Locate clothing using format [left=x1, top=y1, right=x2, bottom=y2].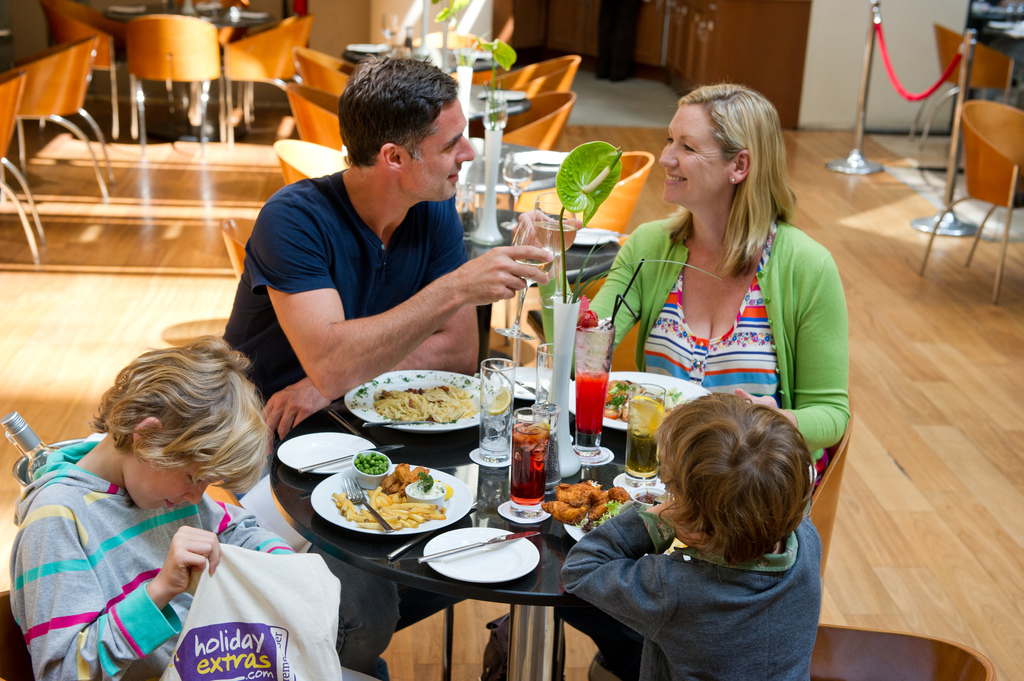
[left=0, top=434, right=332, bottom=667].
